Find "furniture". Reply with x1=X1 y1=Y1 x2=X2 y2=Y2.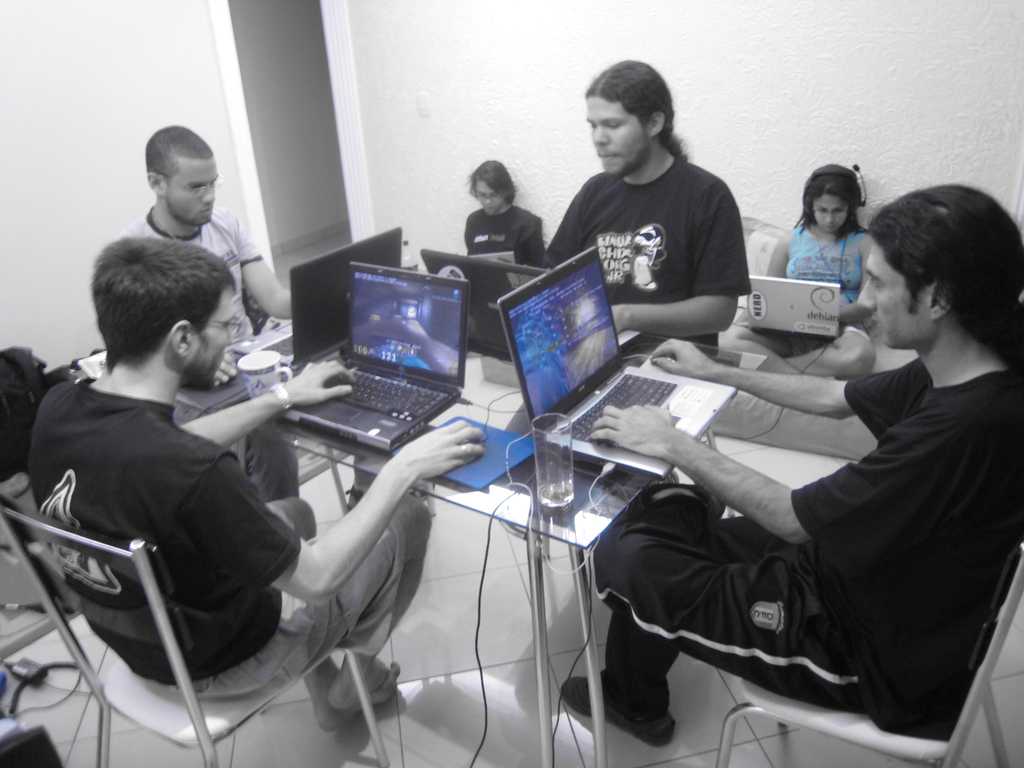
x1=173 y1=328 x2=772 y2=767.
